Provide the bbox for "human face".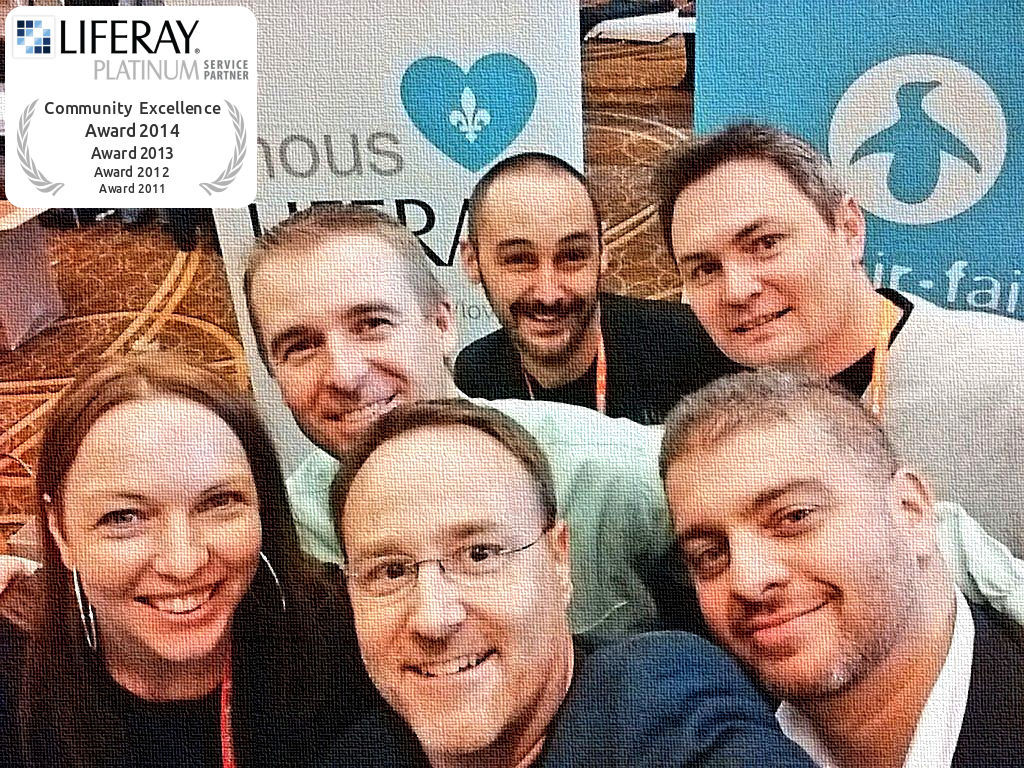
(671,169,849,369).
